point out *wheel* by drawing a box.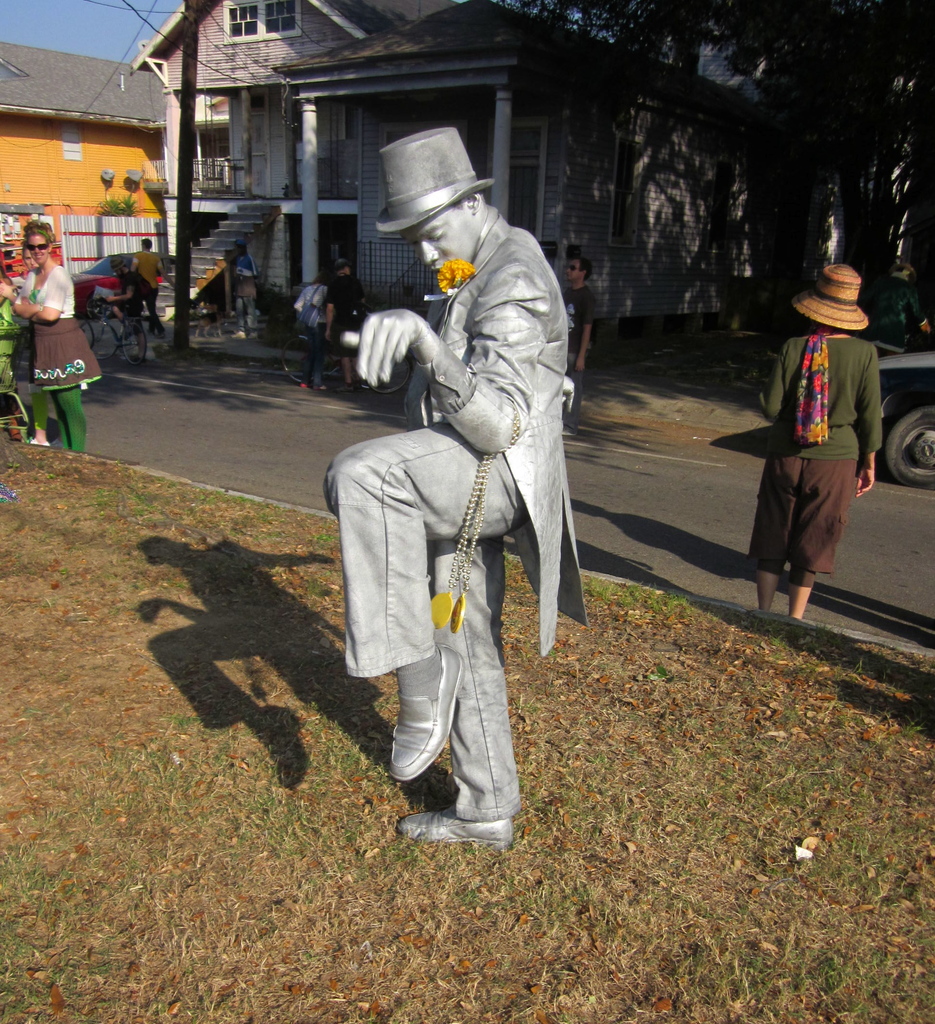
crop(371, 362, 411, 395).
